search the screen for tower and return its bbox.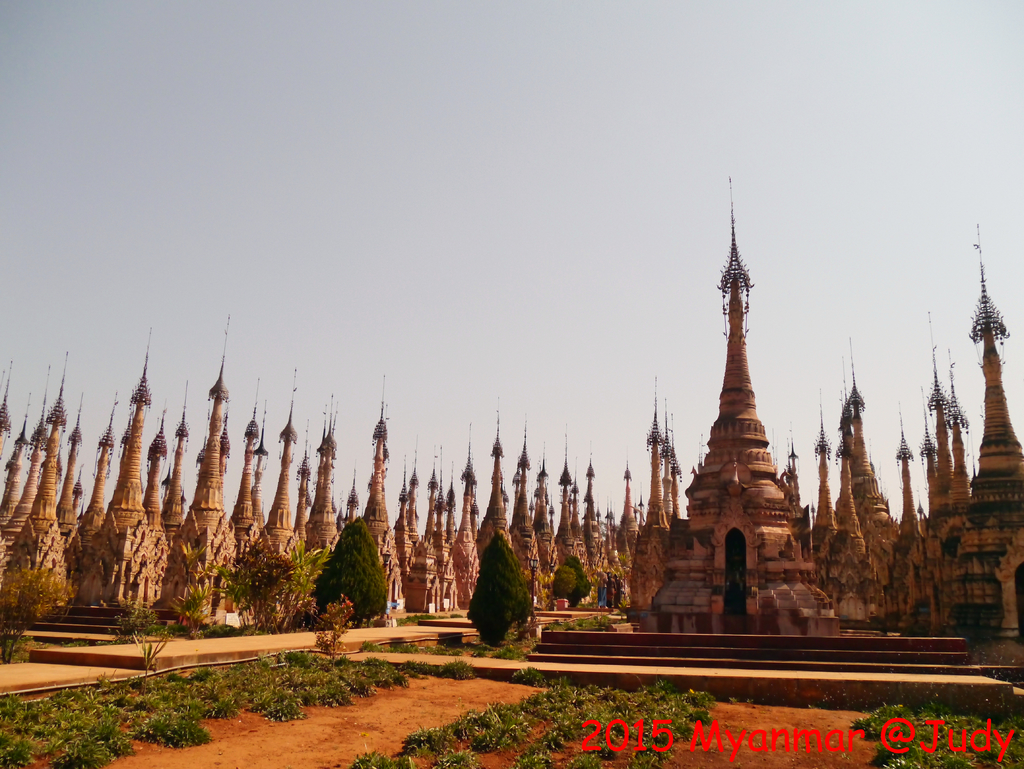
Found: x1=645, y1=168, x2=884, y2=619.
